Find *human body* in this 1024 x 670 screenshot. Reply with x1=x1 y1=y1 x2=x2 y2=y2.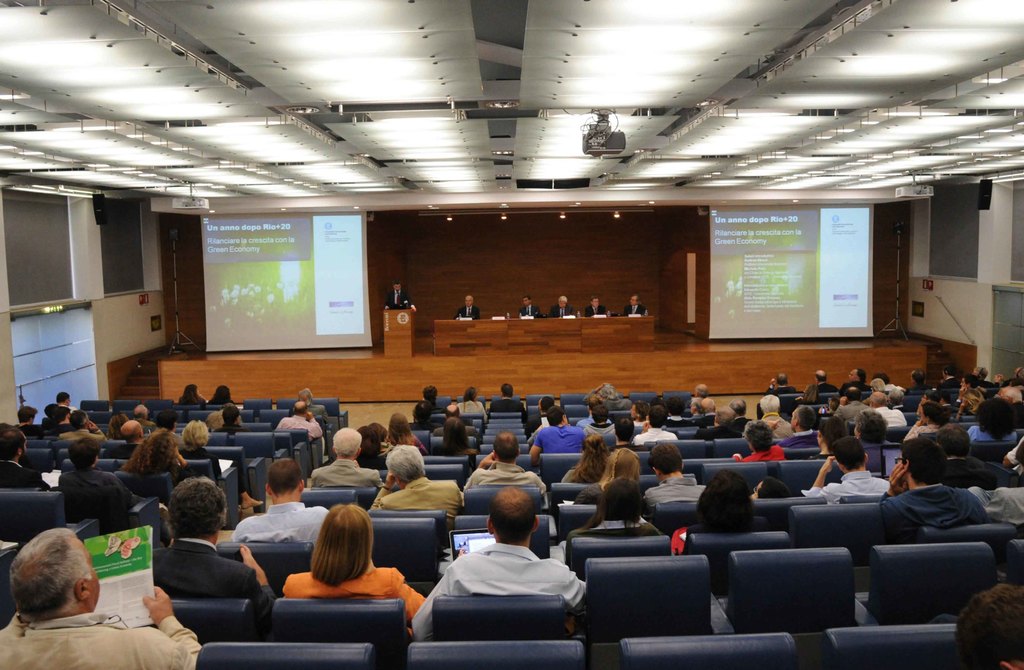
x1=462 y1=398 x2=492 y2=414.
